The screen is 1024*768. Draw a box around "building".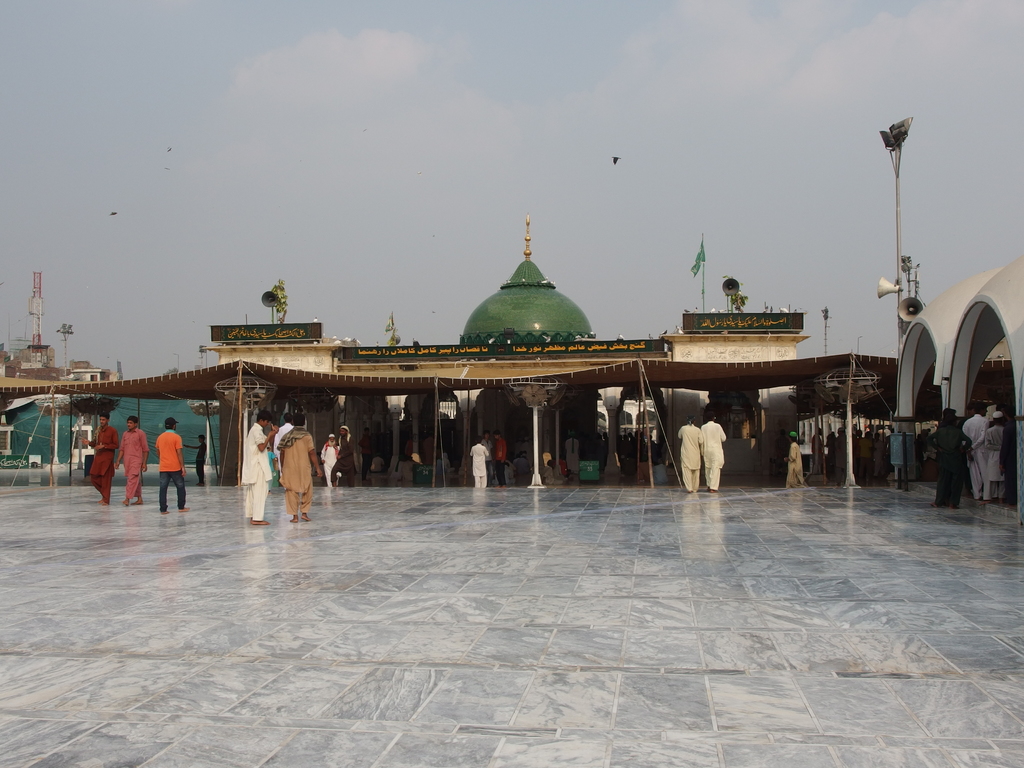
204 218 812 476.
